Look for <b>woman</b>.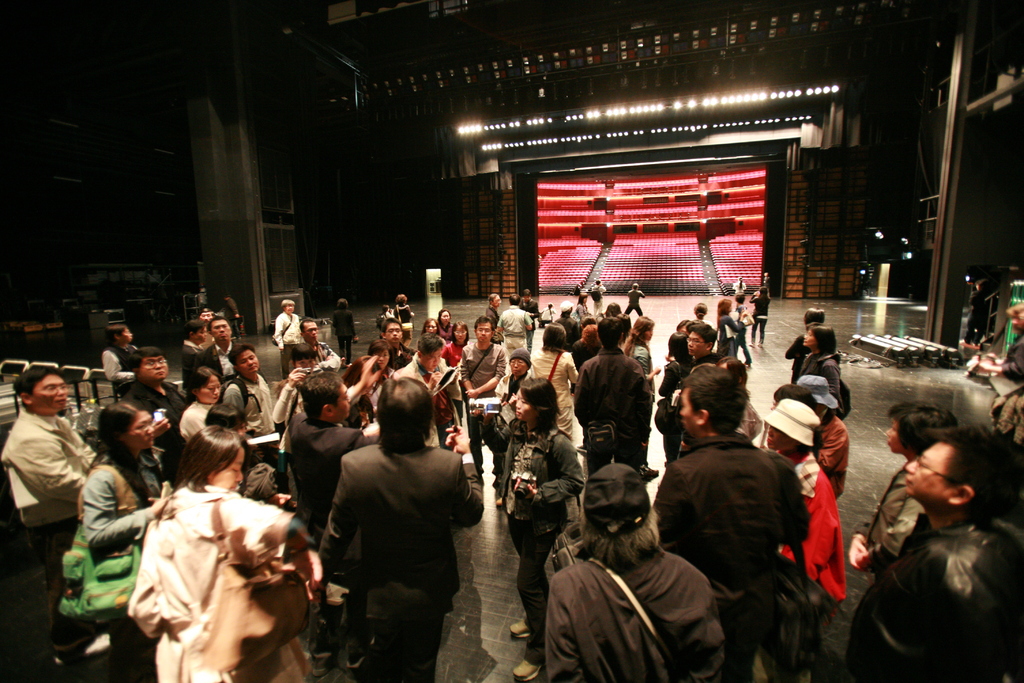
Found: {"left": 850, "top": 404, "right": 959, "bottom": 584}.
